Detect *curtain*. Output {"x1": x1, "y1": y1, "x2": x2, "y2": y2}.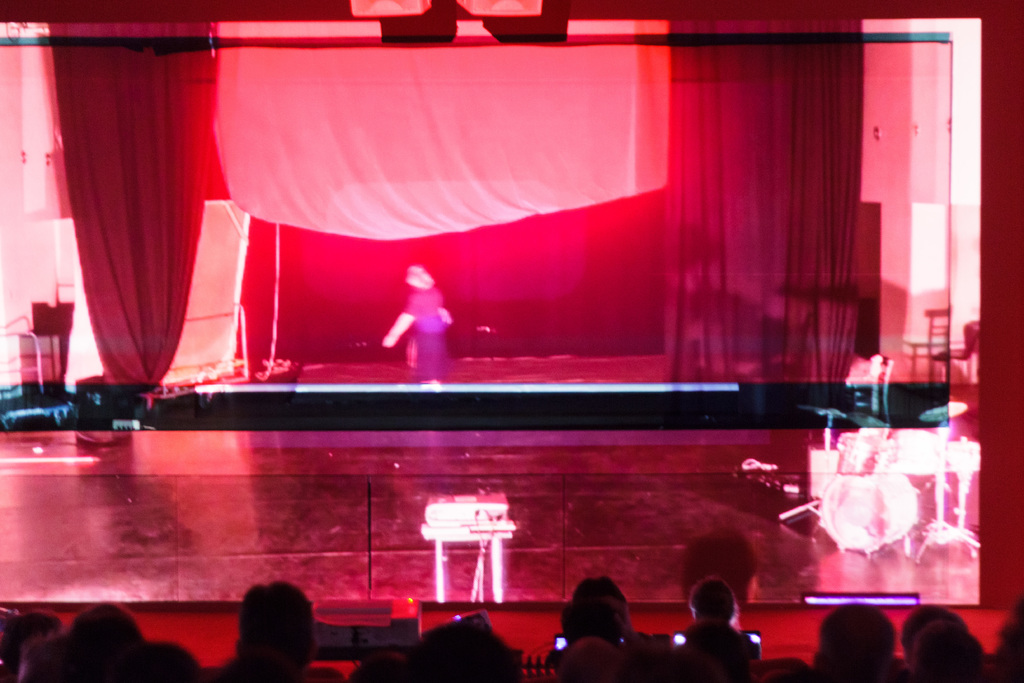
{"x1": 198, "y1": 43, "x2": 670, "y2": 247}.
